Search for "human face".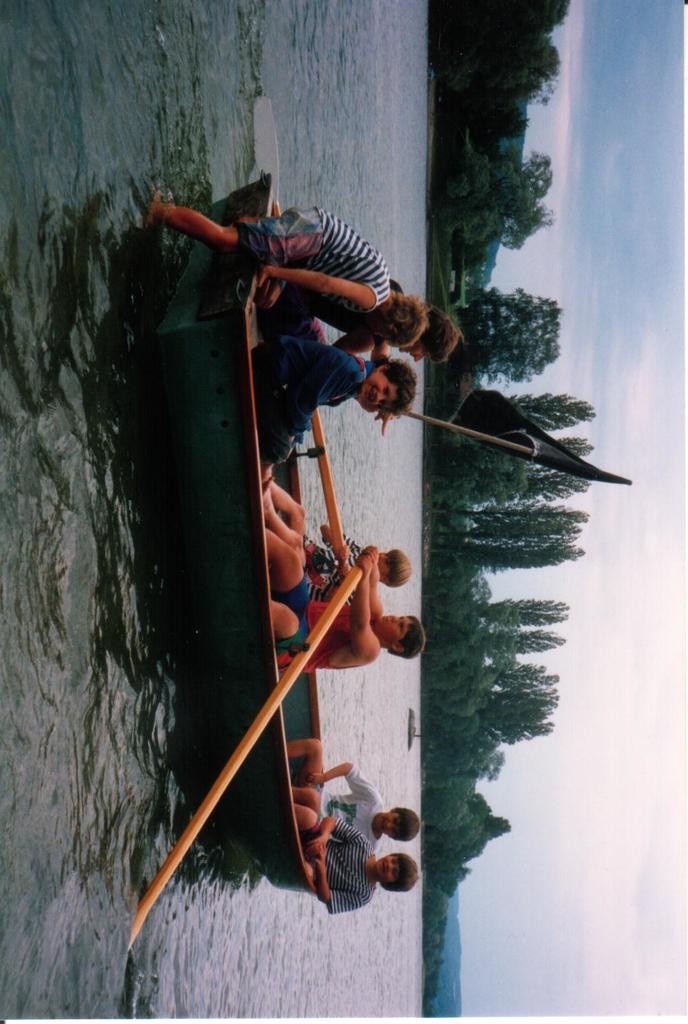
Found at (374,855,402,887).
